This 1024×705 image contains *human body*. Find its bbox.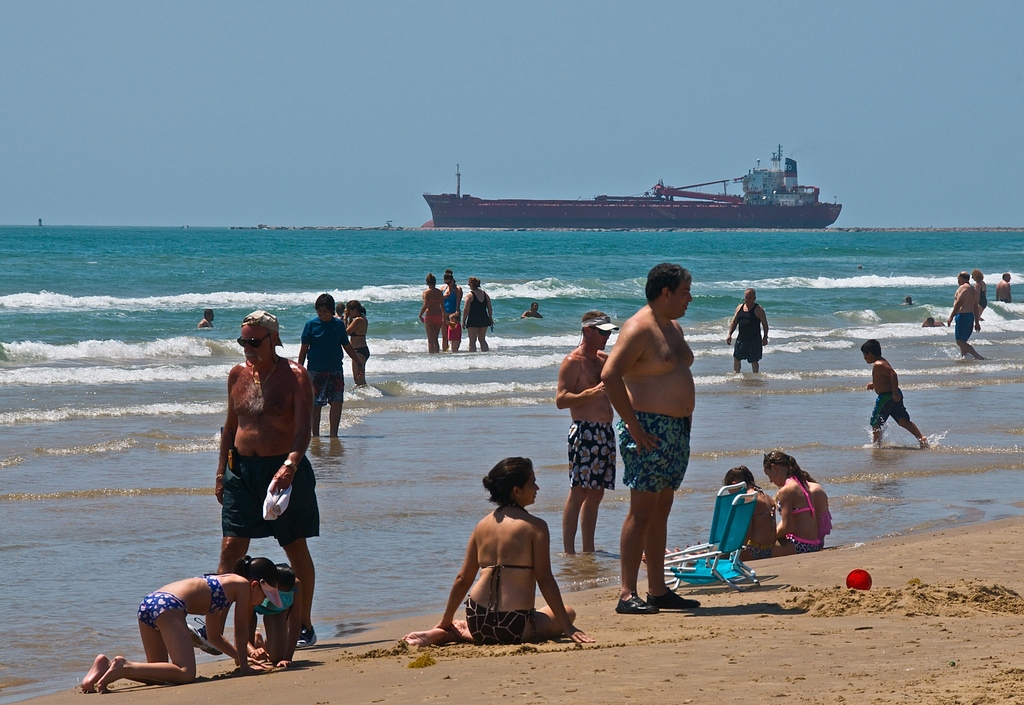
l=69, t=560, r=275, b=687.
